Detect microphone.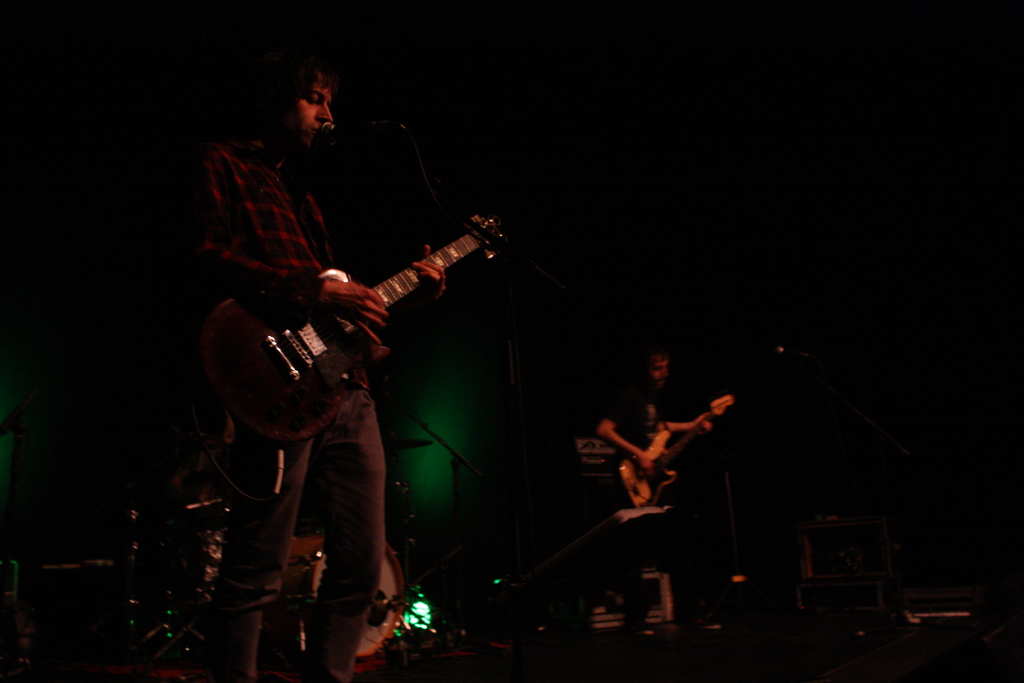
Detected at (x1=324, y1=122, x2=399, y2=136).
